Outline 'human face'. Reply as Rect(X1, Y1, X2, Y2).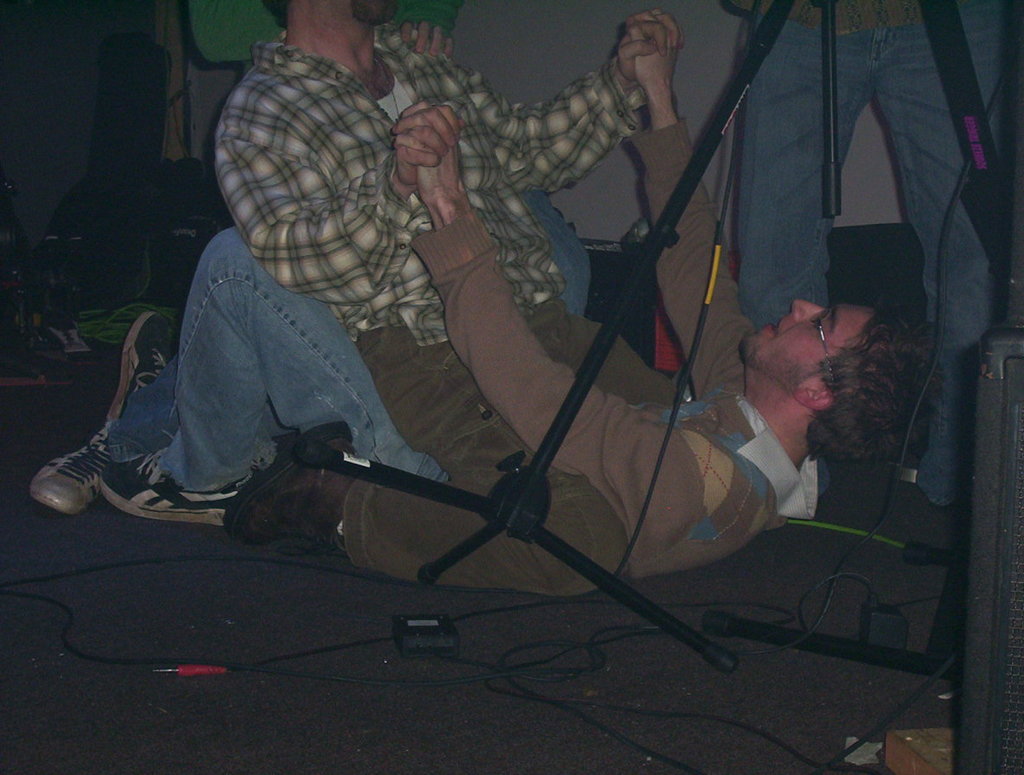
Rect(346, 0, 397, 29).
